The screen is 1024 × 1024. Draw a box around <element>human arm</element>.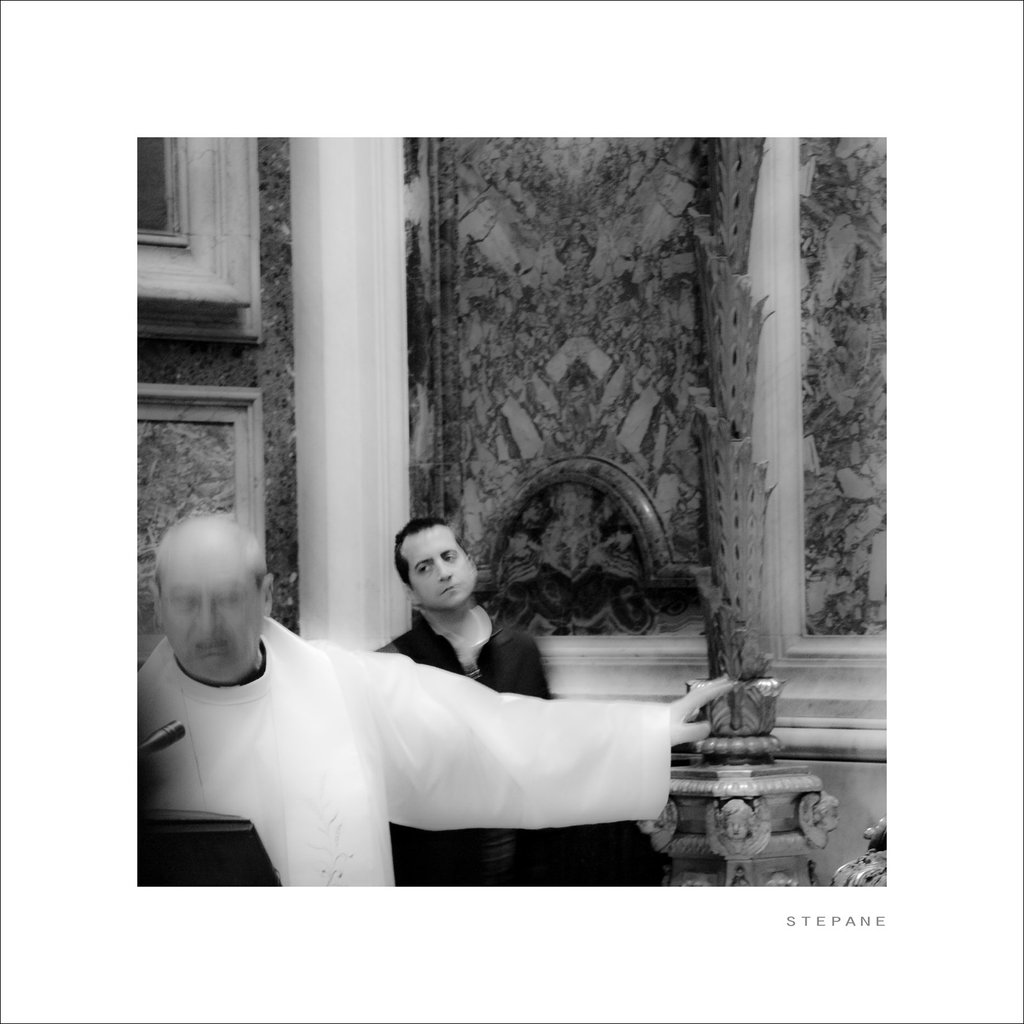
select_region(303, 643, 698, 879).
